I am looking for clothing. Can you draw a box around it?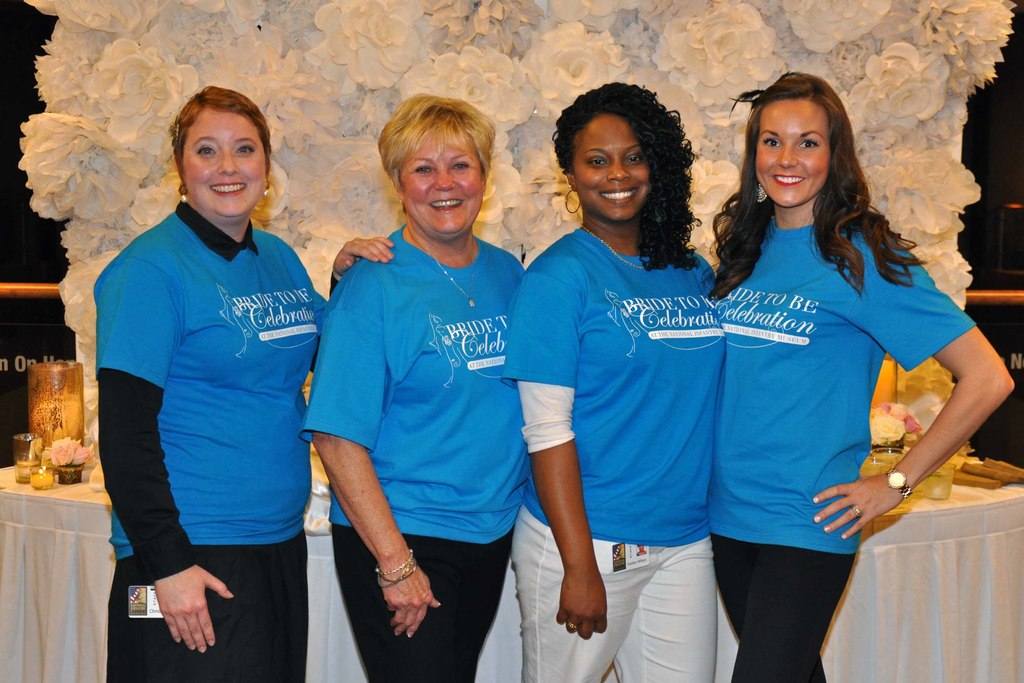
Sure, the bounding box is l=296, t=221, r=531, b=682.
